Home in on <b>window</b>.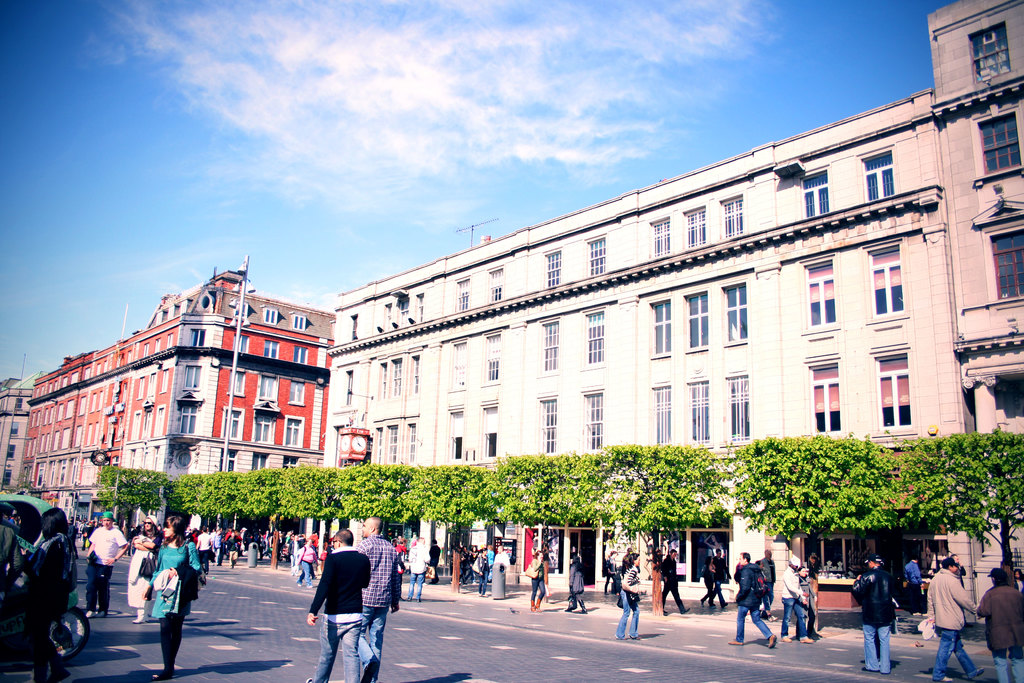
Homed in at (801,171,831,219).
